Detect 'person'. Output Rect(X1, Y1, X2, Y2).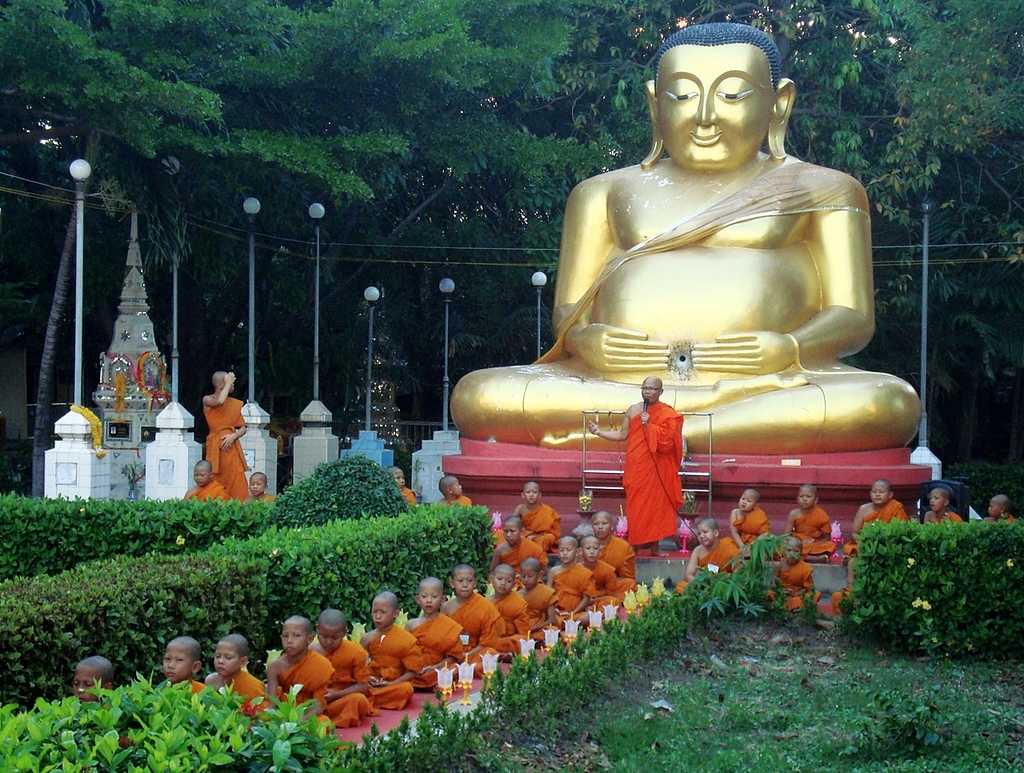
Rect(248, 611, 334, 739).
